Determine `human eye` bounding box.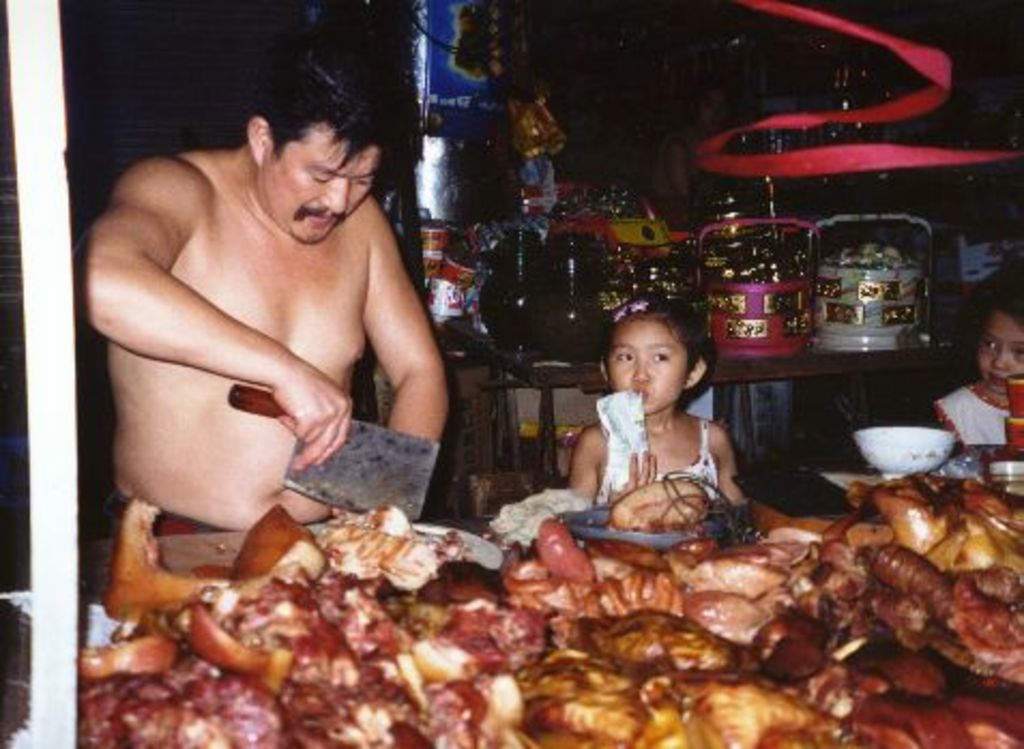
Determined: detection(655, 350, 670, 367).
